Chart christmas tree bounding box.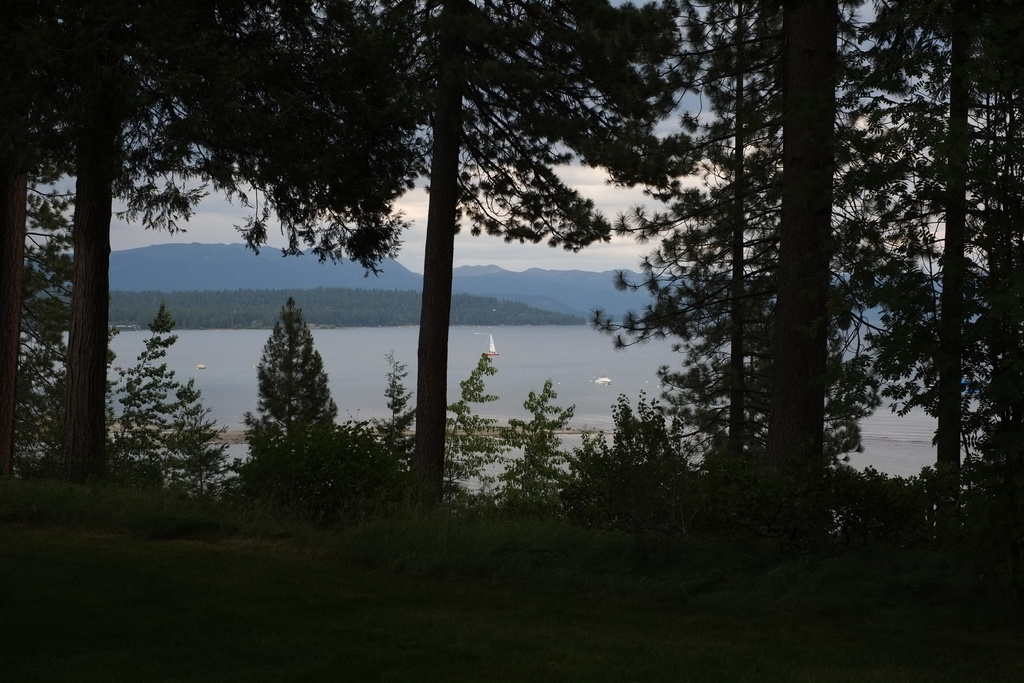
Charted: <region>239, 294, 344, 524</region>.
